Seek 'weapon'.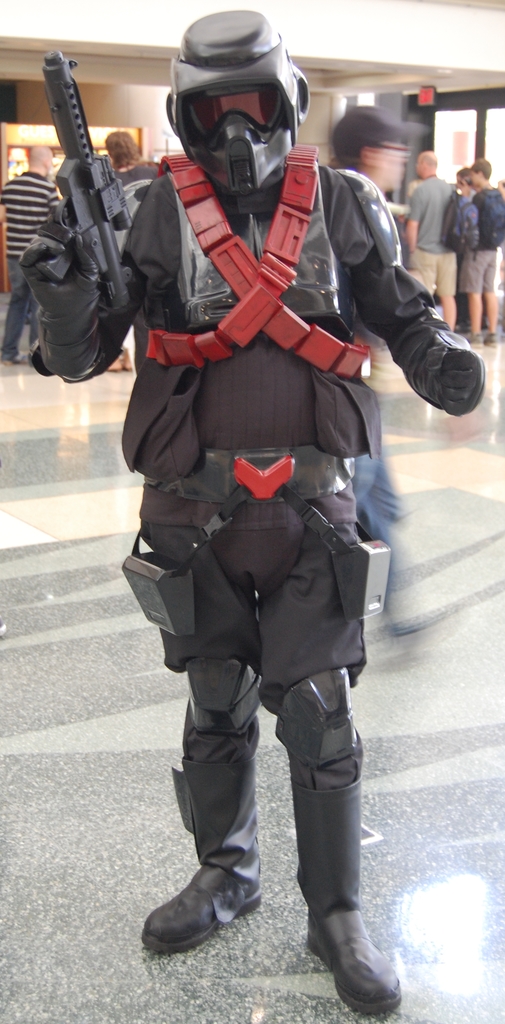
crop(15, 76, 142, 378).
